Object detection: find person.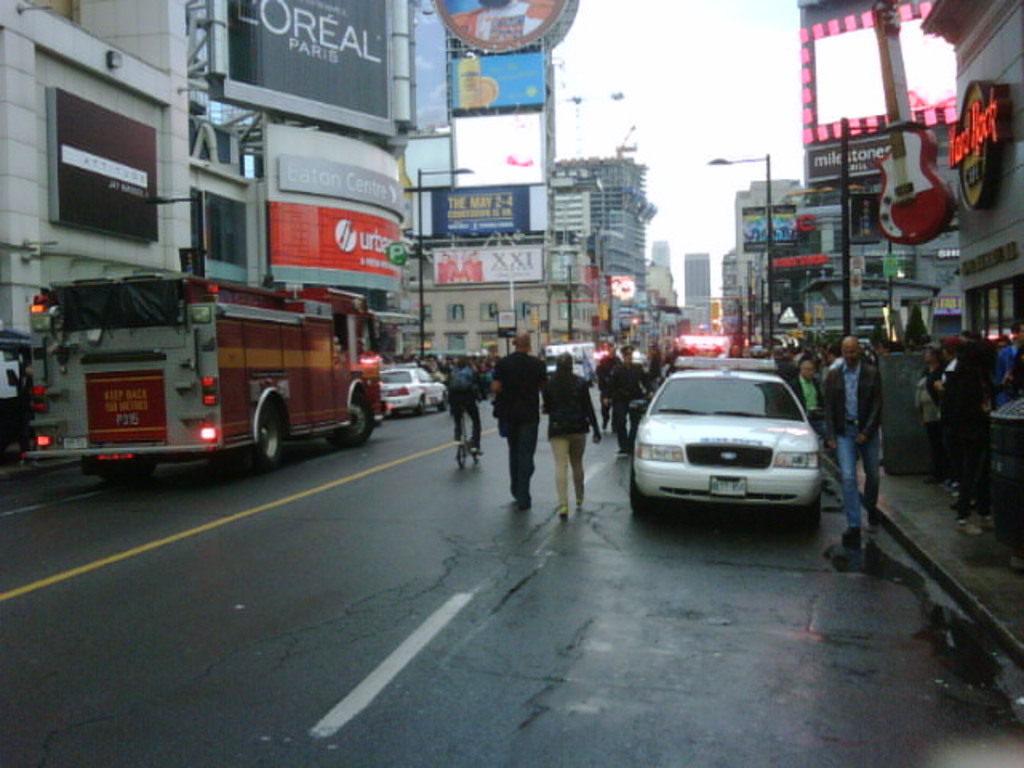
[445,360,482,450].
